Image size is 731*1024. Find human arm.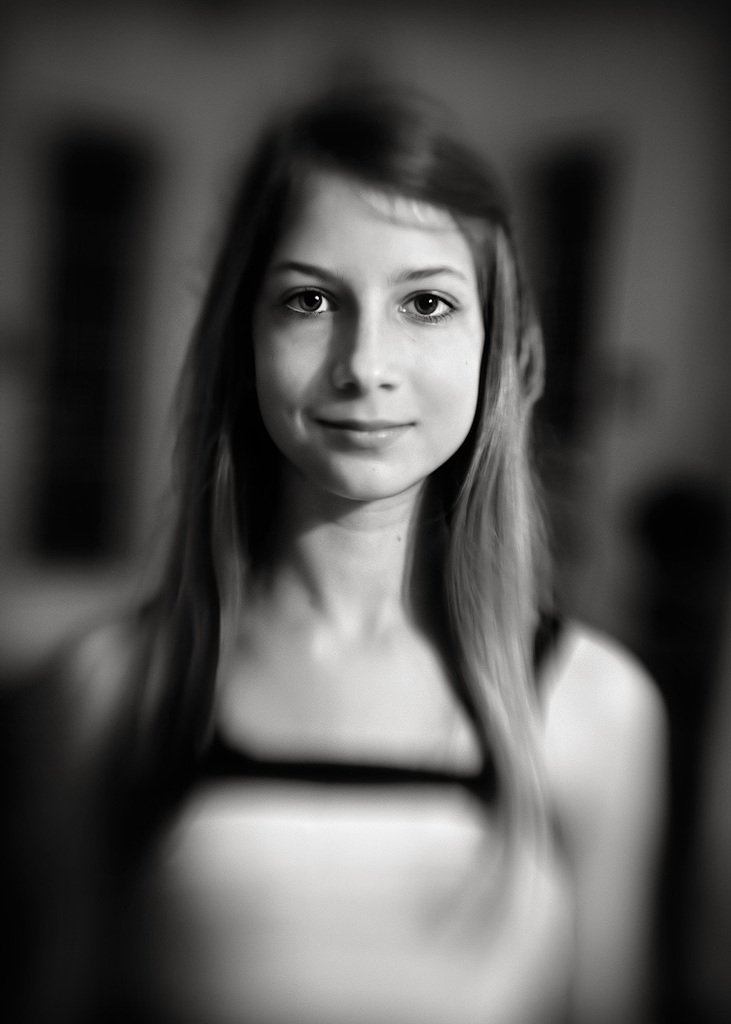
bbox=(0, 604, 96, 1008).
